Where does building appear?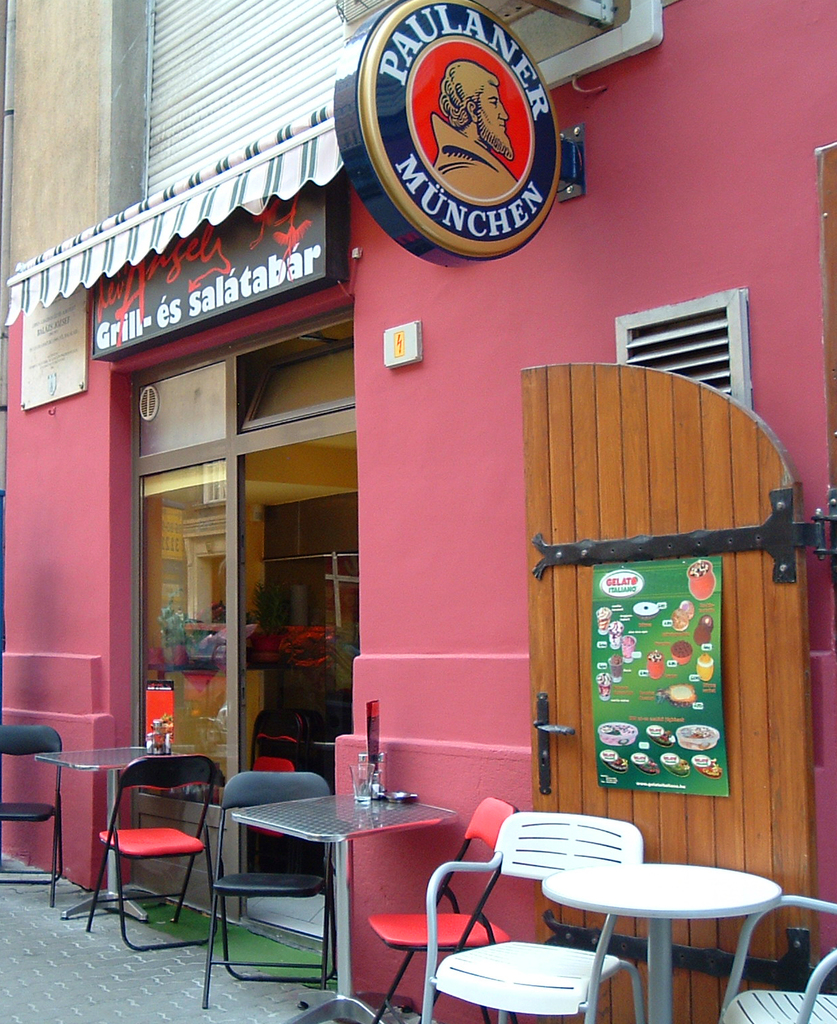
Appears at 0 0 836 1023.
